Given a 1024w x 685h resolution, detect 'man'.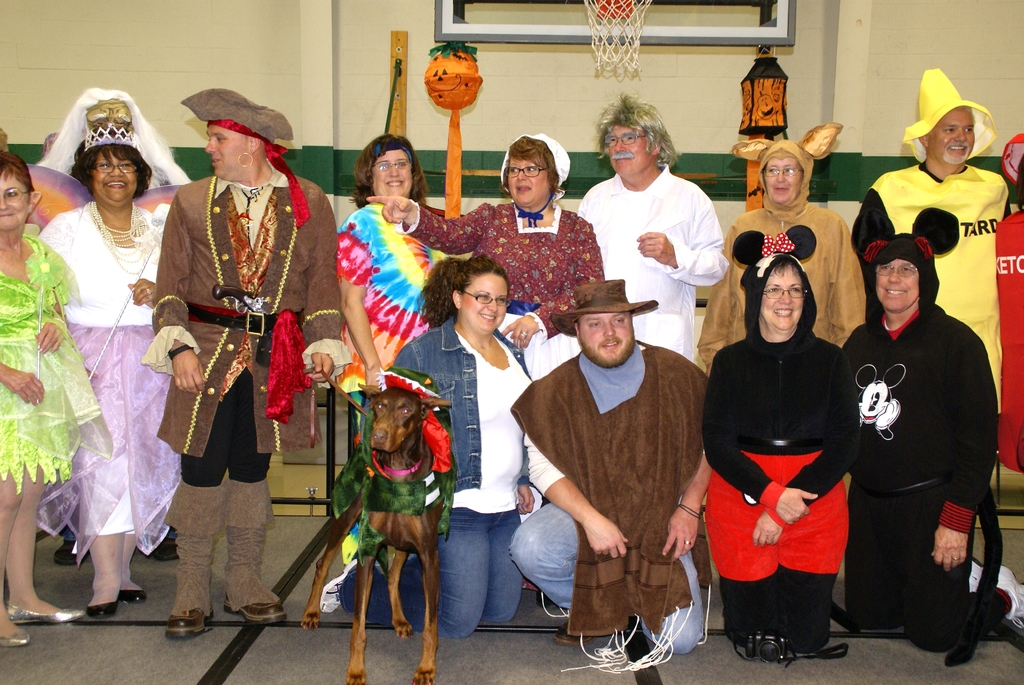
Rect(846, 186, 1023, 665).
